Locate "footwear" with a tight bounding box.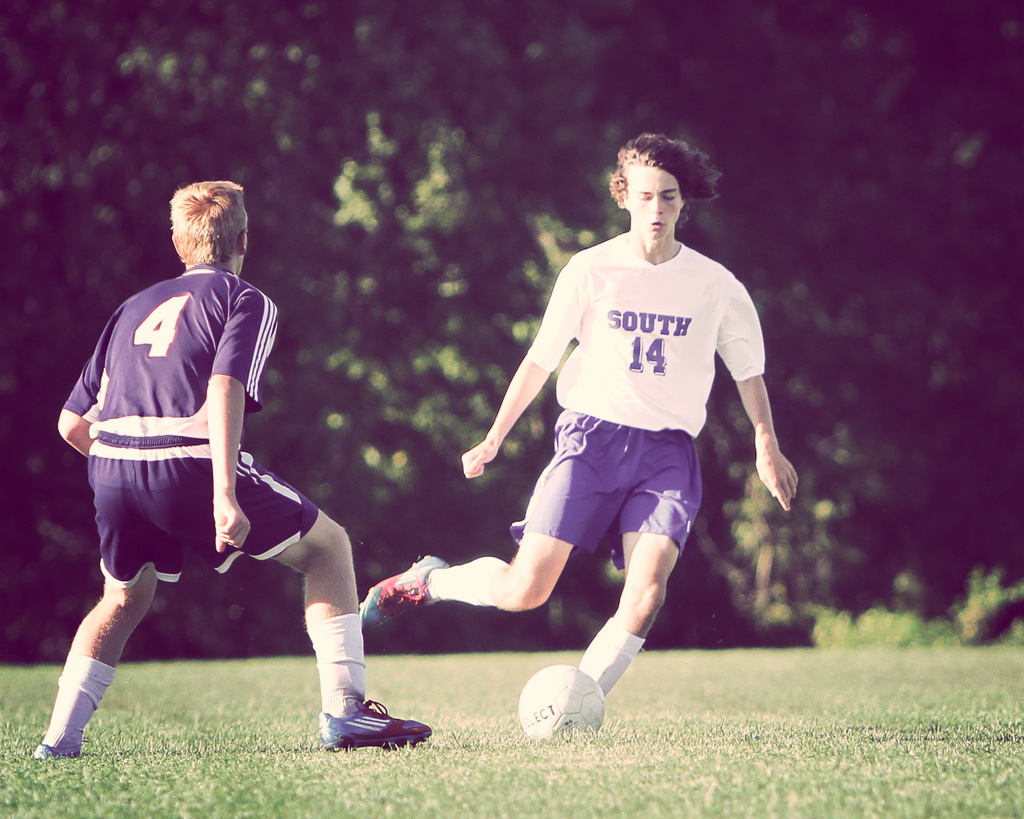
<box>356,554,454,639</box>.
